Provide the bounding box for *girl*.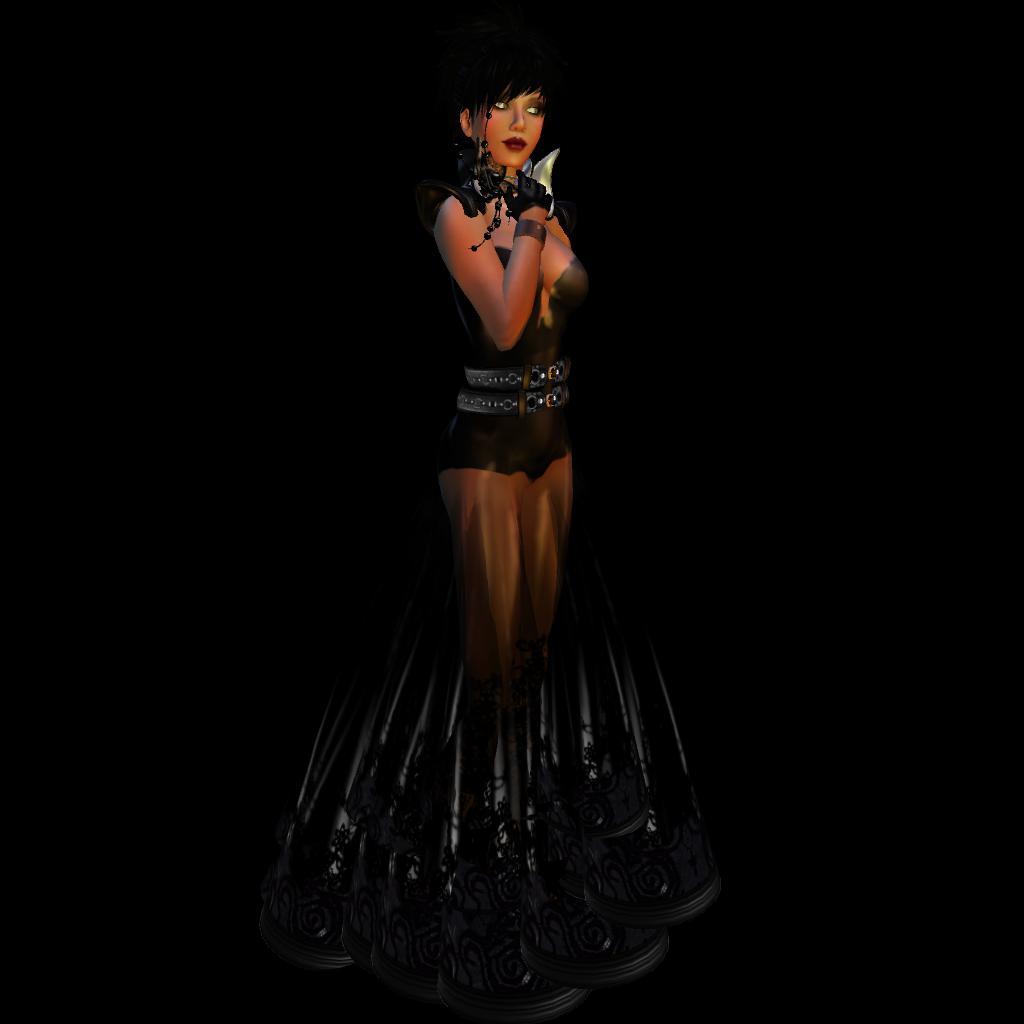
[252, 52, 726, 1014].
